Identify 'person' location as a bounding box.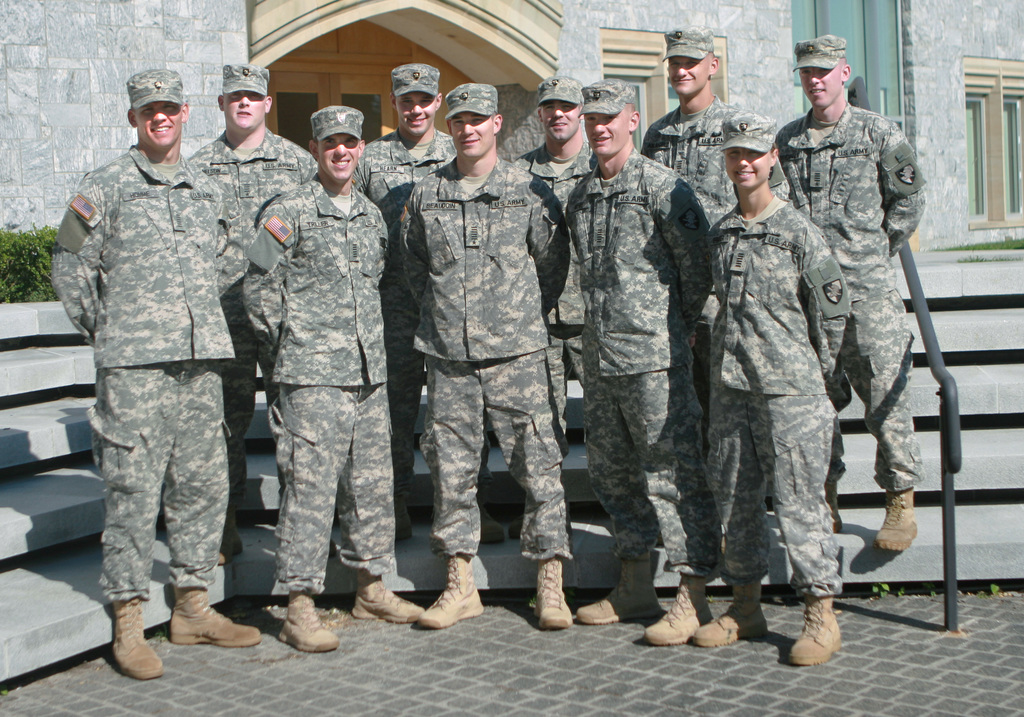
<box>509,70,589,536</box>.
